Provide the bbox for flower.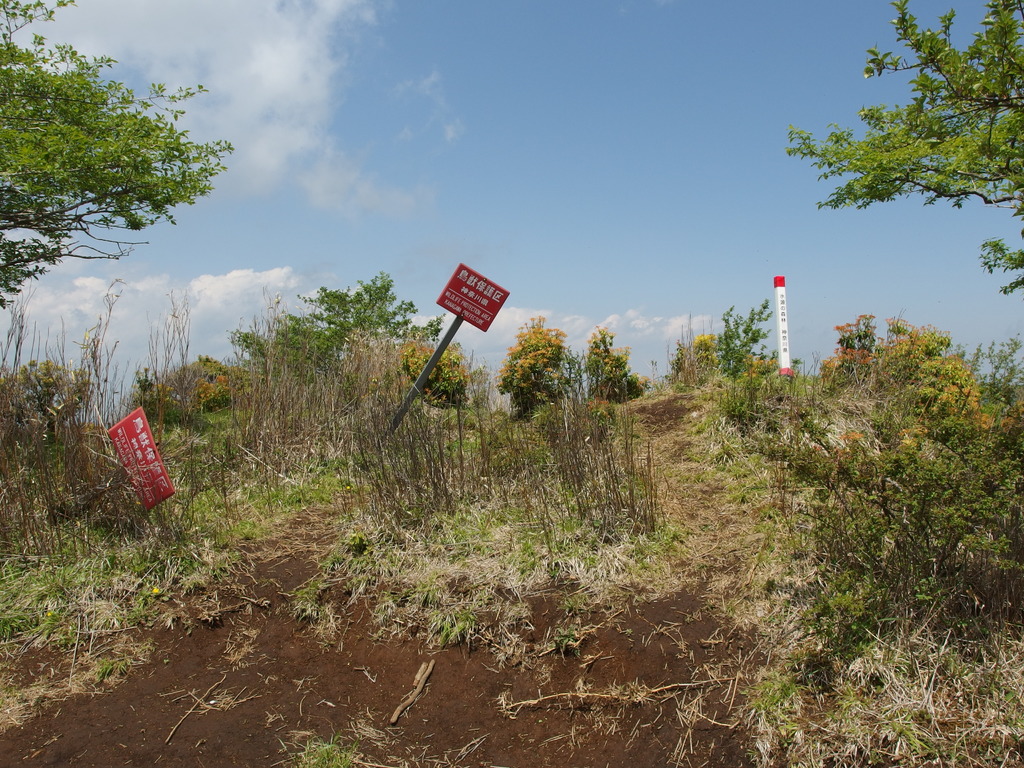
31, 381, 45, 397.
